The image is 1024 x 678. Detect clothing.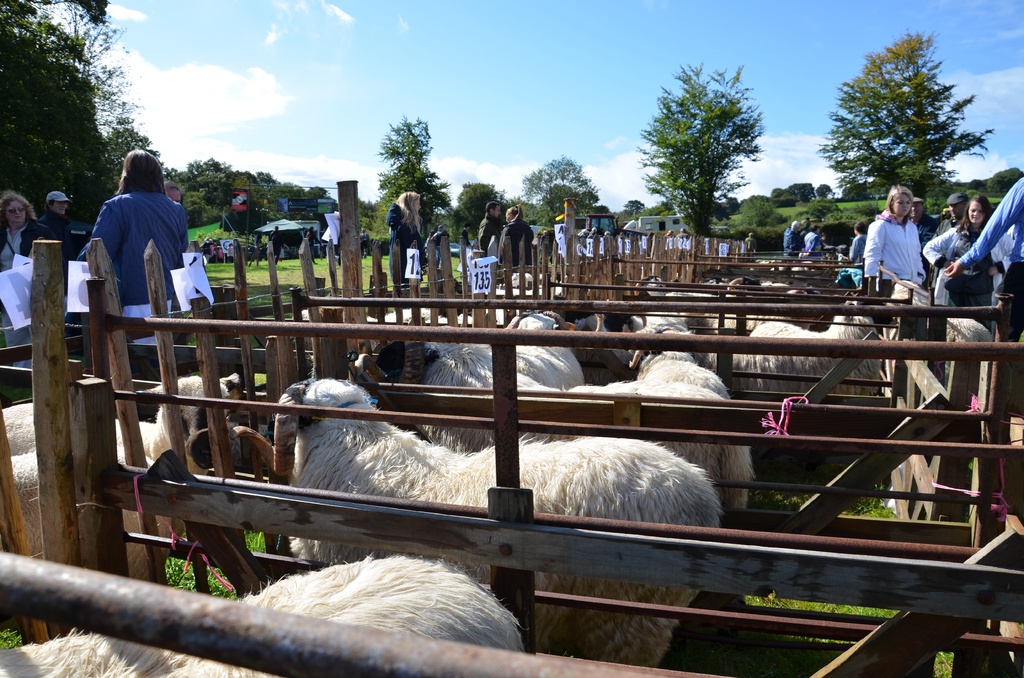
Detection: crop(865, 207, 926, 291).
